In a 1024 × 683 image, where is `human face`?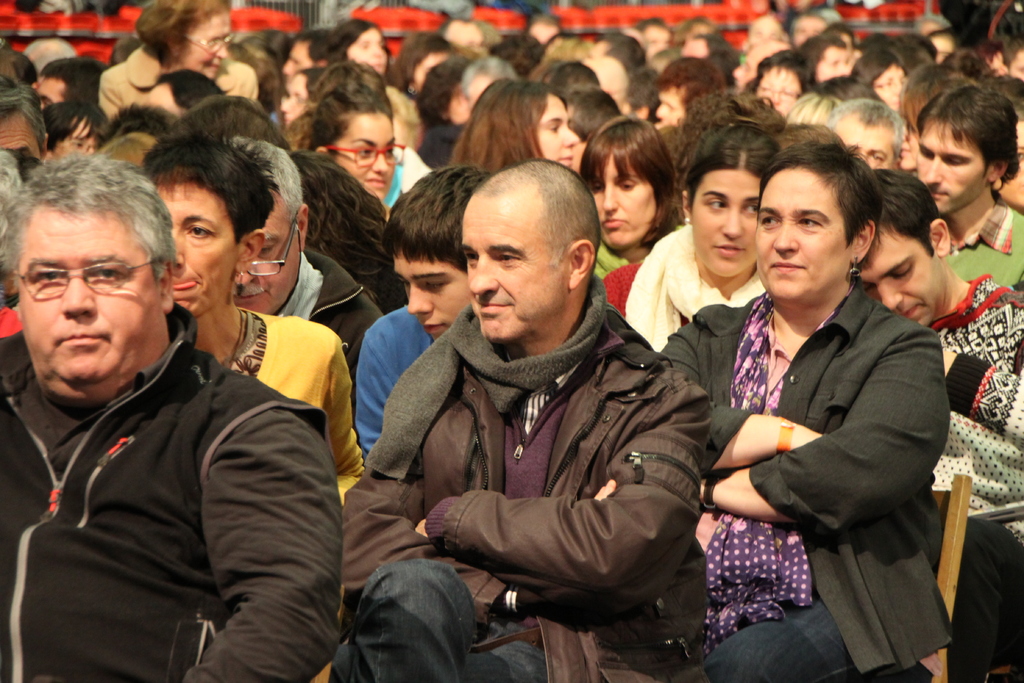
BBox(350, 24, 388, 73).
